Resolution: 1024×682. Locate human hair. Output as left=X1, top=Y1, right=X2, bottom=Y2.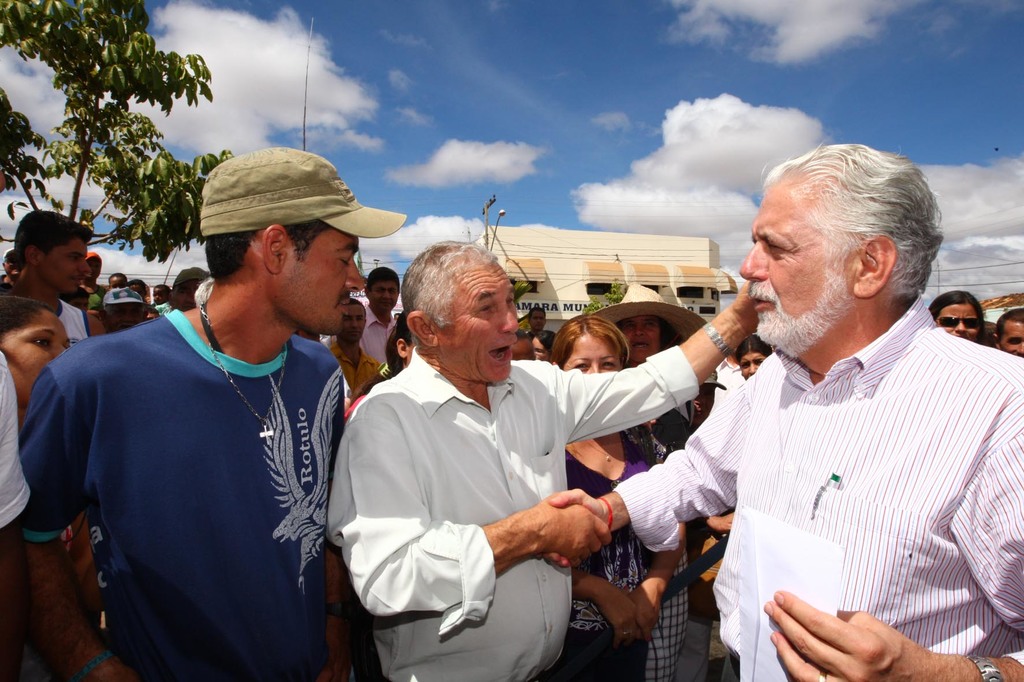
left=345, top=324, right=400, bottom=402.
